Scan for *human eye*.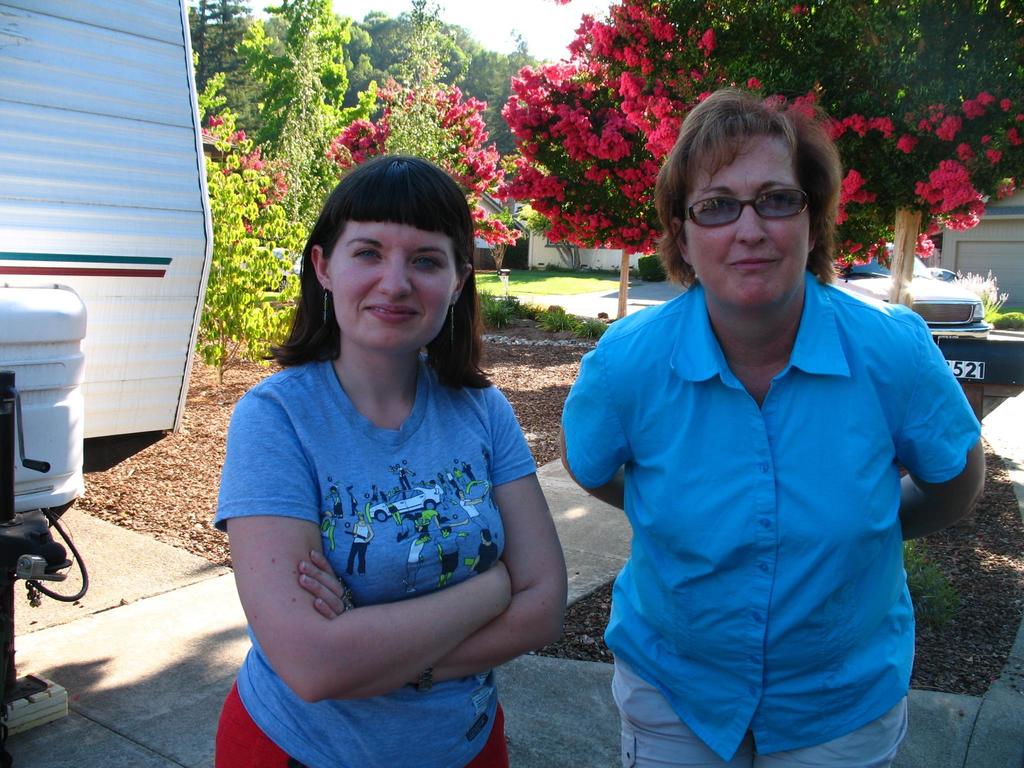
Scan result: {"x1": 764, "y1": 187, "x2": 794, "y2": 204}.
